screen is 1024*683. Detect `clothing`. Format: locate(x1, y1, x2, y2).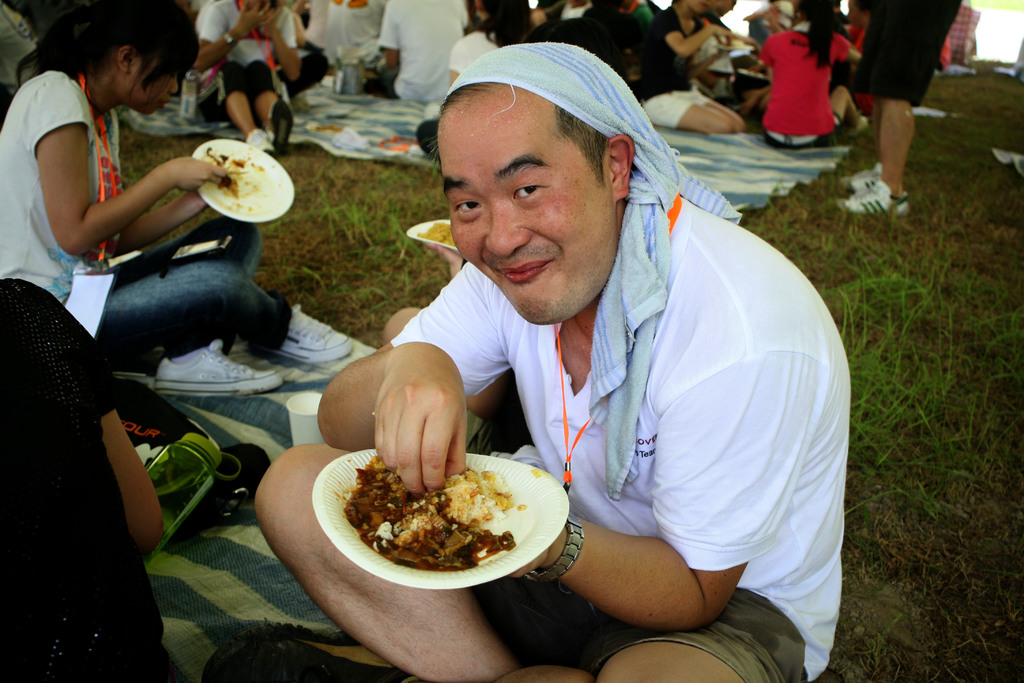
locate(1, 276, 189, 682).
